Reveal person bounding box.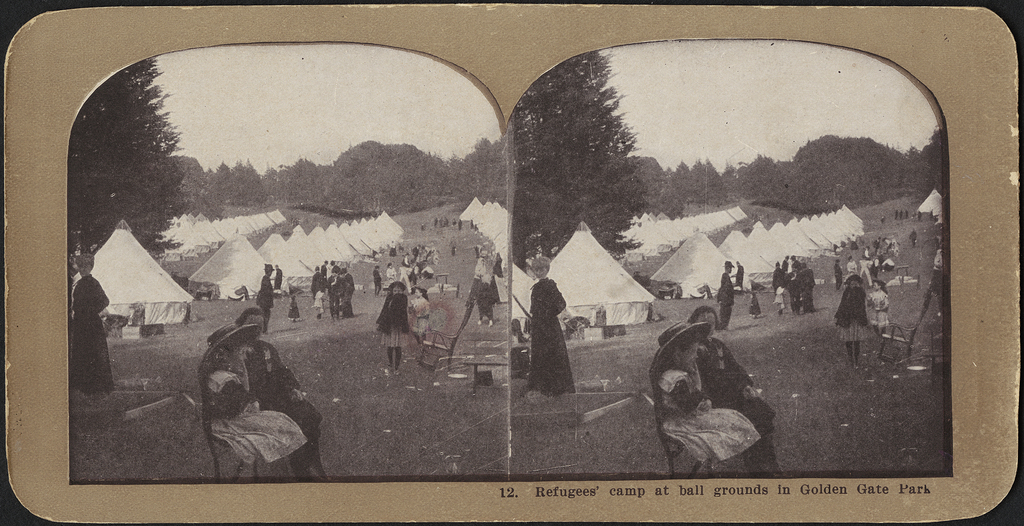
Revealed: 237, 304, 324, 481.
